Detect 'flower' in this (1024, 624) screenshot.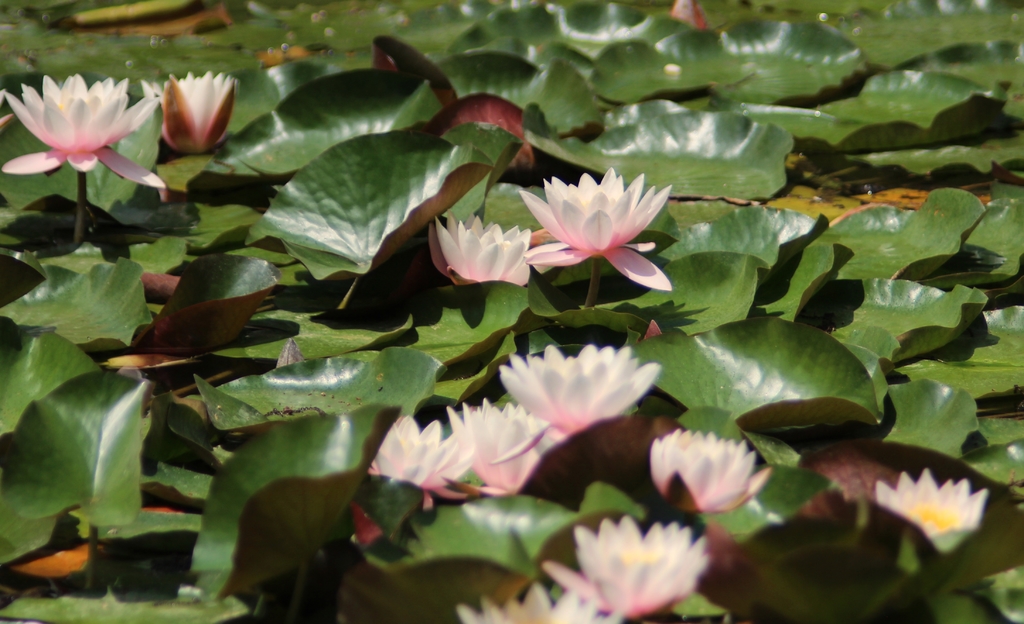
Detection: {"x1": 0, "y1": 76, "x2": 170, "y2": 190}.
